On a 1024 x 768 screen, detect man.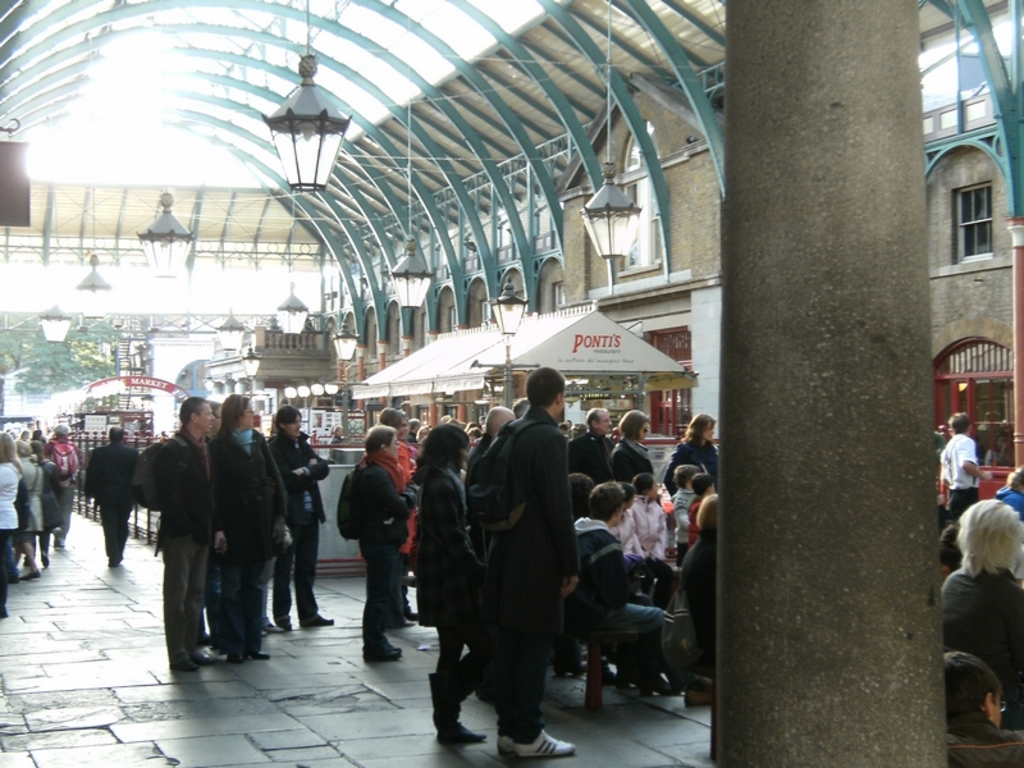
x1=673 y1=466 x2=703 y2=531.
